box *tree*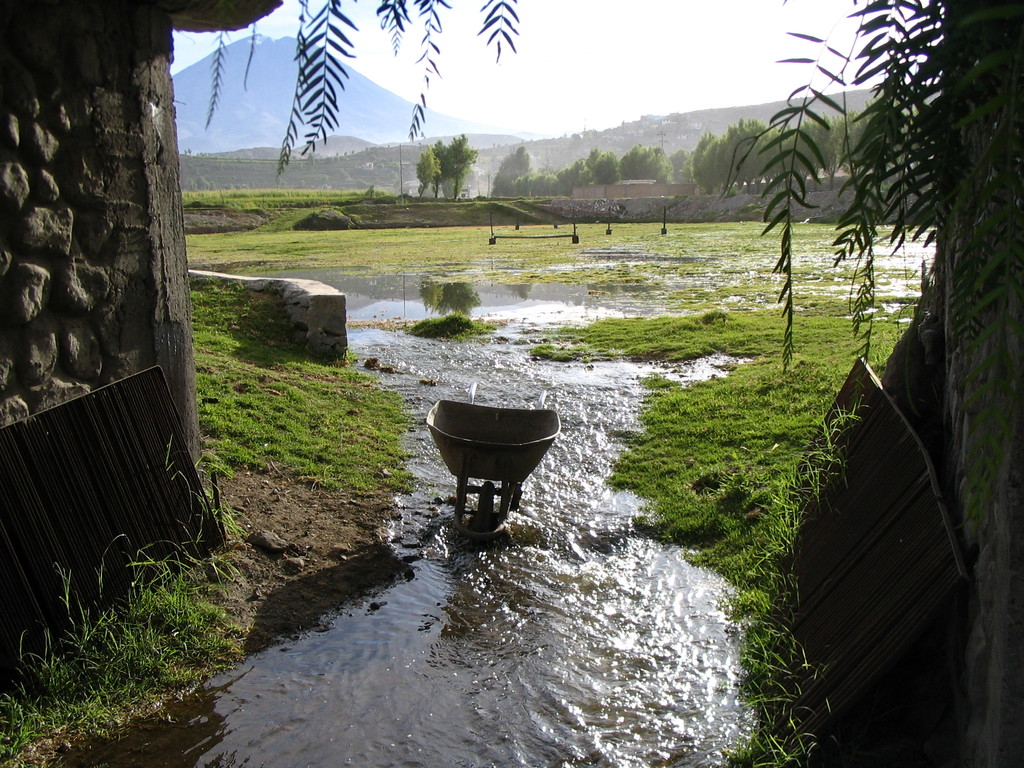
x1=303, y1=148, x2=317, y2=168
